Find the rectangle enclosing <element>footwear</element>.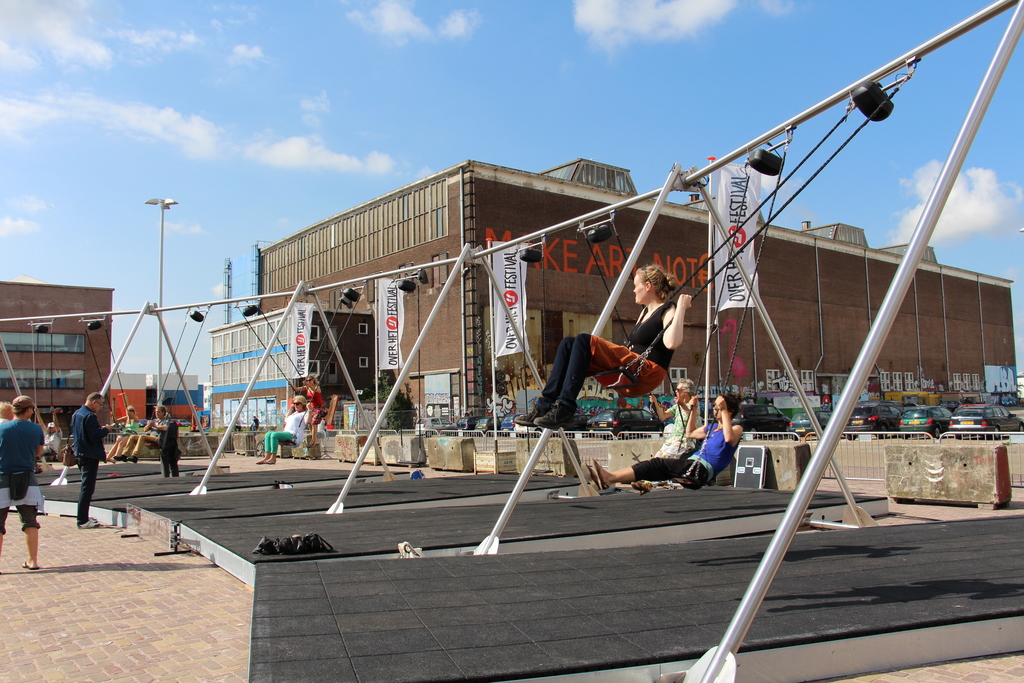
(264, 459, 276, 465).
